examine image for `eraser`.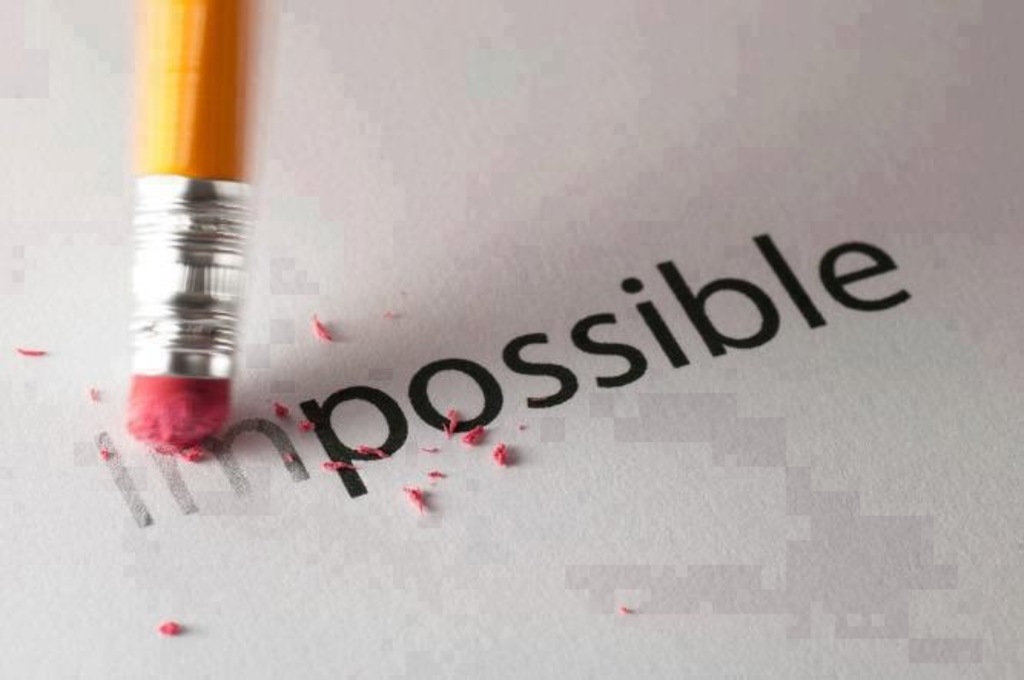
Examination result: (120,376,233,459).
